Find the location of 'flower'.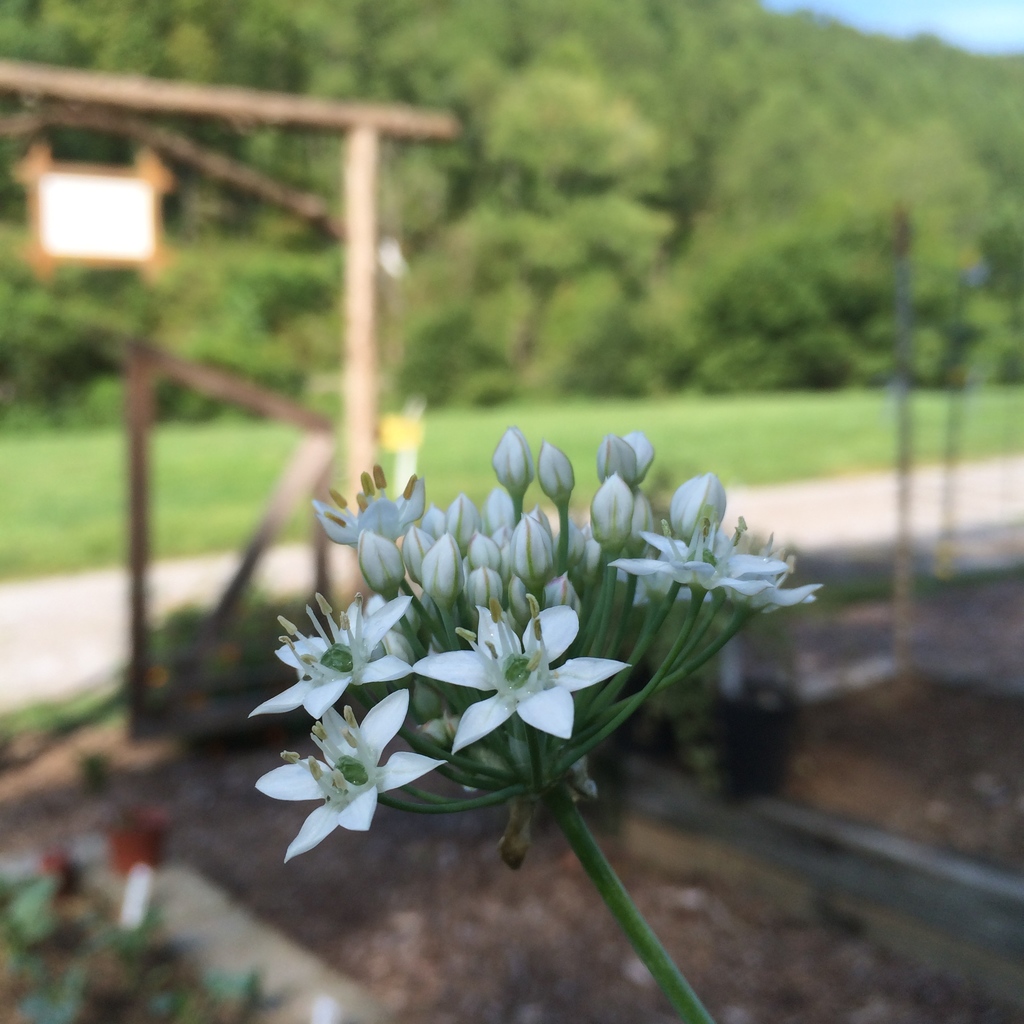
Location: [left=364, top=420, right=730, bottom=614].
